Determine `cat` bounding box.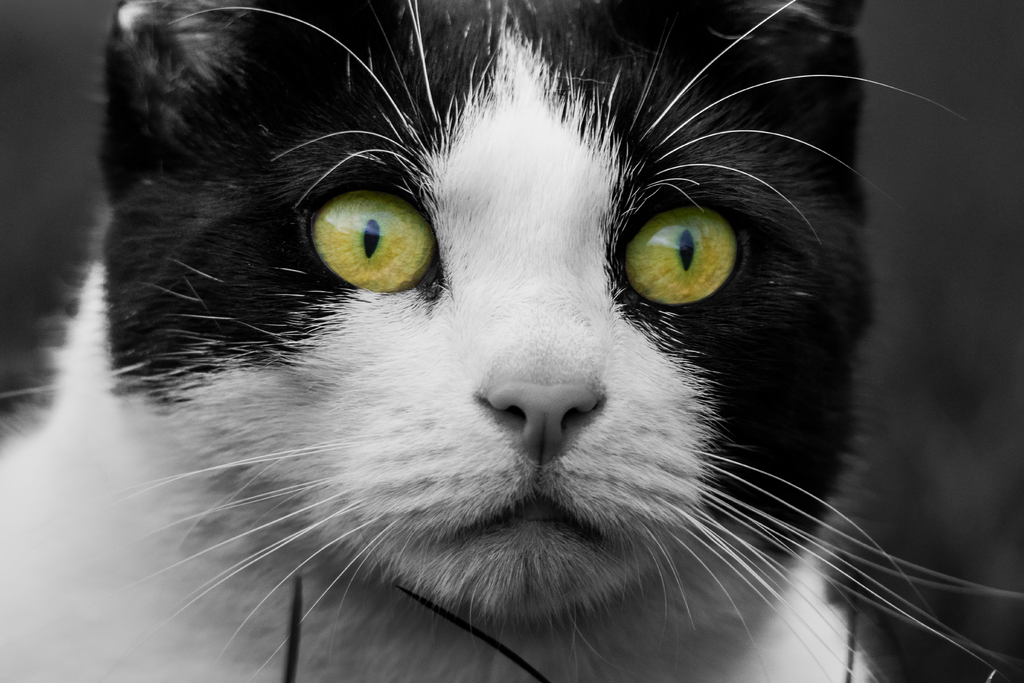
Determined: l=0, t=0, r=1018, b=682.
